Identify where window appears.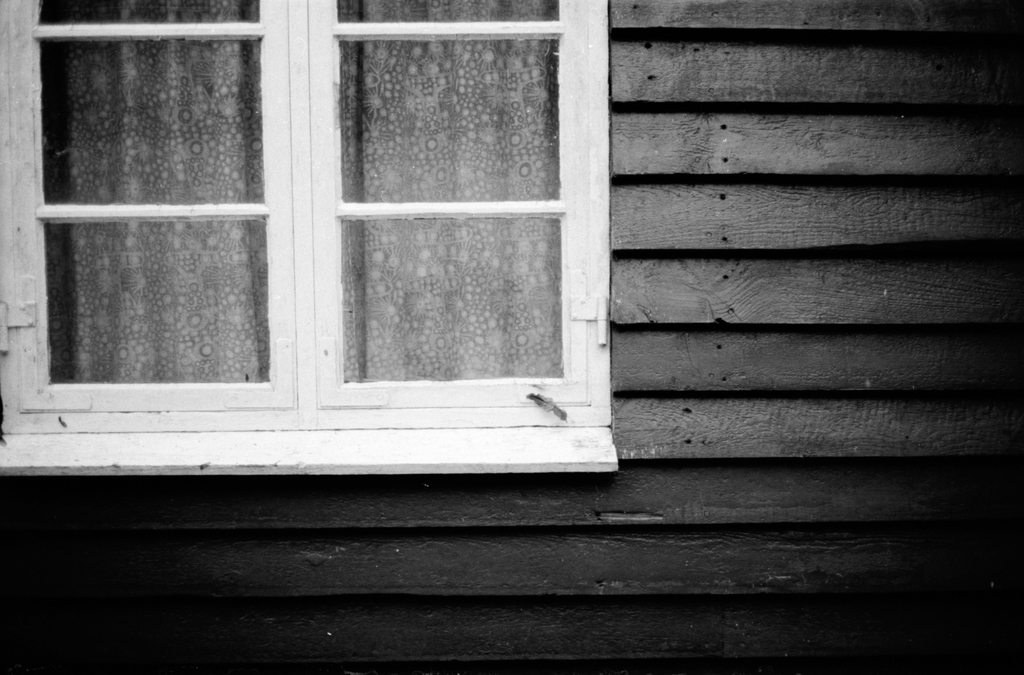
Appears at (left=43, top=0, right=687, bottom=489).
